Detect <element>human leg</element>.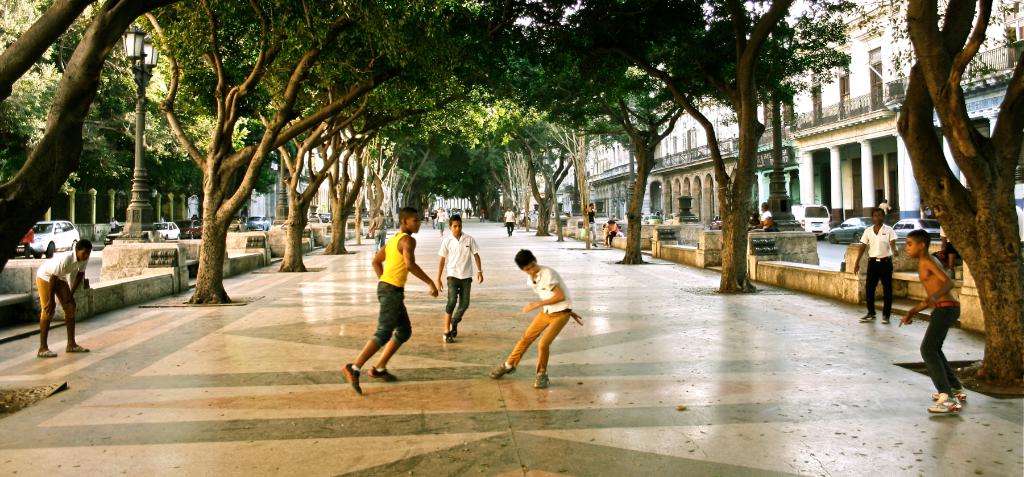
Detected at [882, 257, 892, 324].
